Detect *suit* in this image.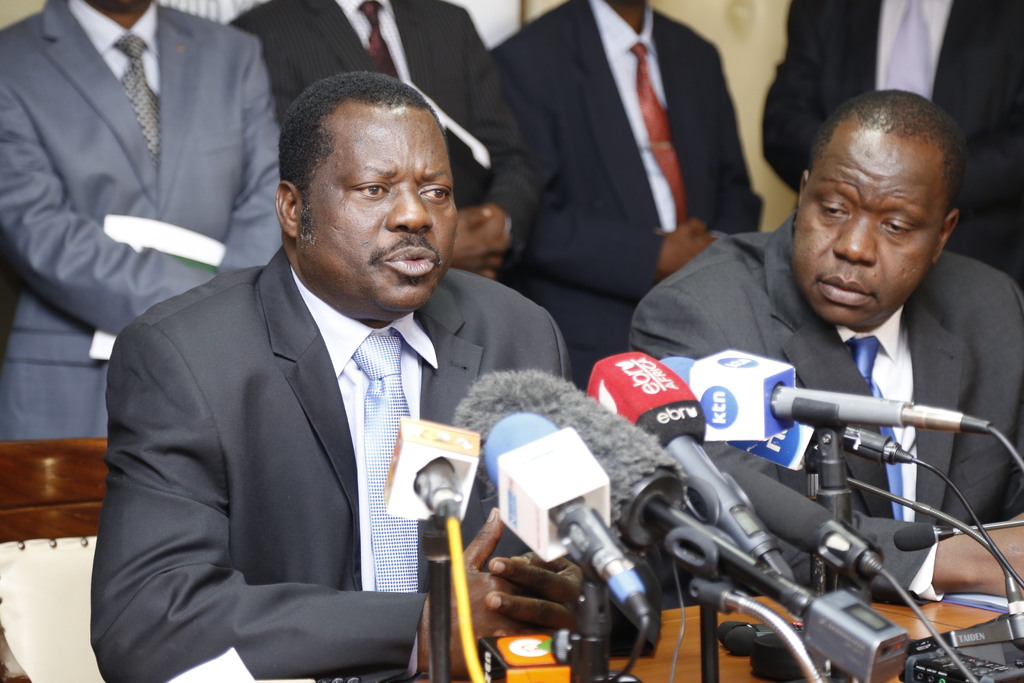
Detection: locate(623, 213, 1023, 608).
